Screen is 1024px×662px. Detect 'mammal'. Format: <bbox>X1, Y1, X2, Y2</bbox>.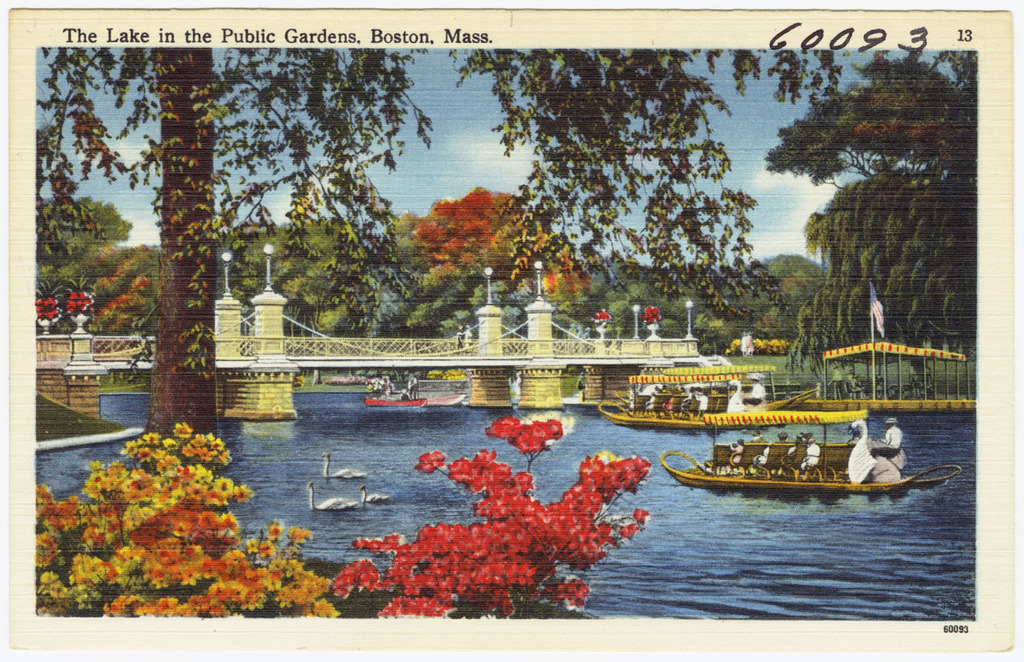
<bbox>743, 380, 765, 404</bbox>.
